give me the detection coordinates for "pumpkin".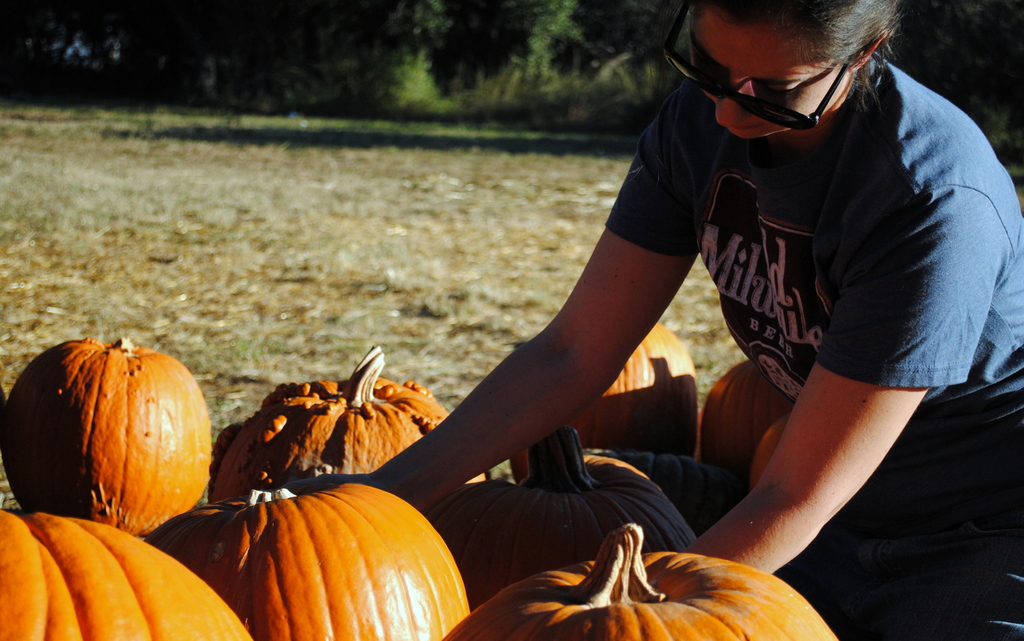
147 488 471 640.
